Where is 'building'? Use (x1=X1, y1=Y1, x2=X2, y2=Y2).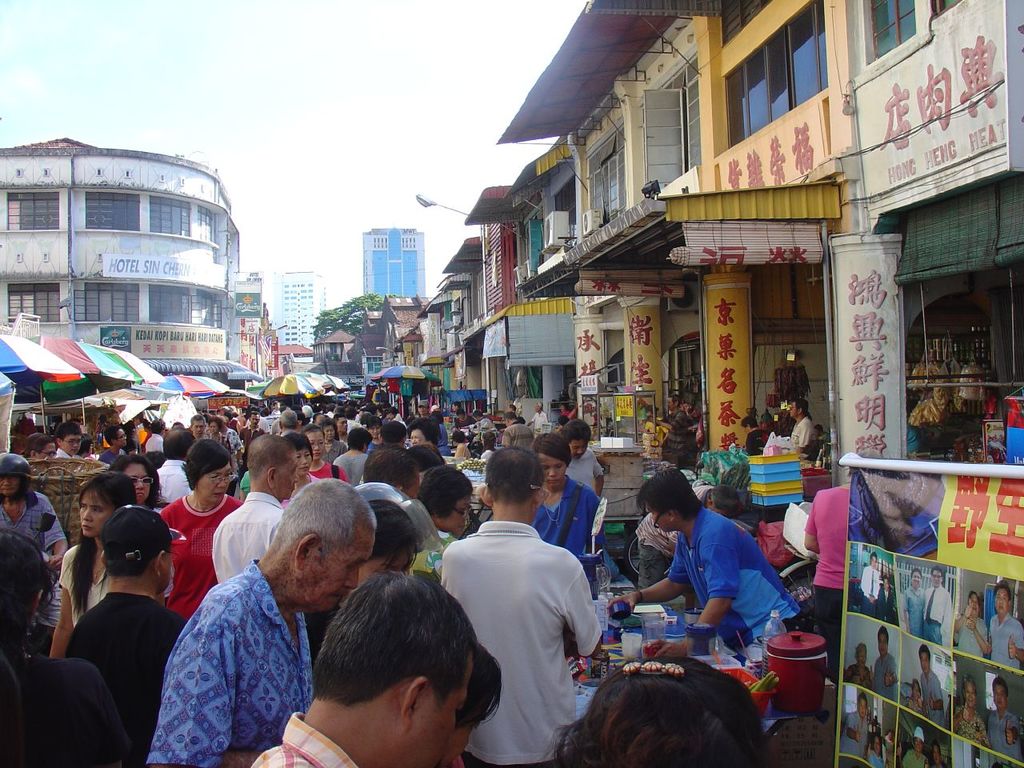
(x1=3, y1=126, x2=251, y2=362).
